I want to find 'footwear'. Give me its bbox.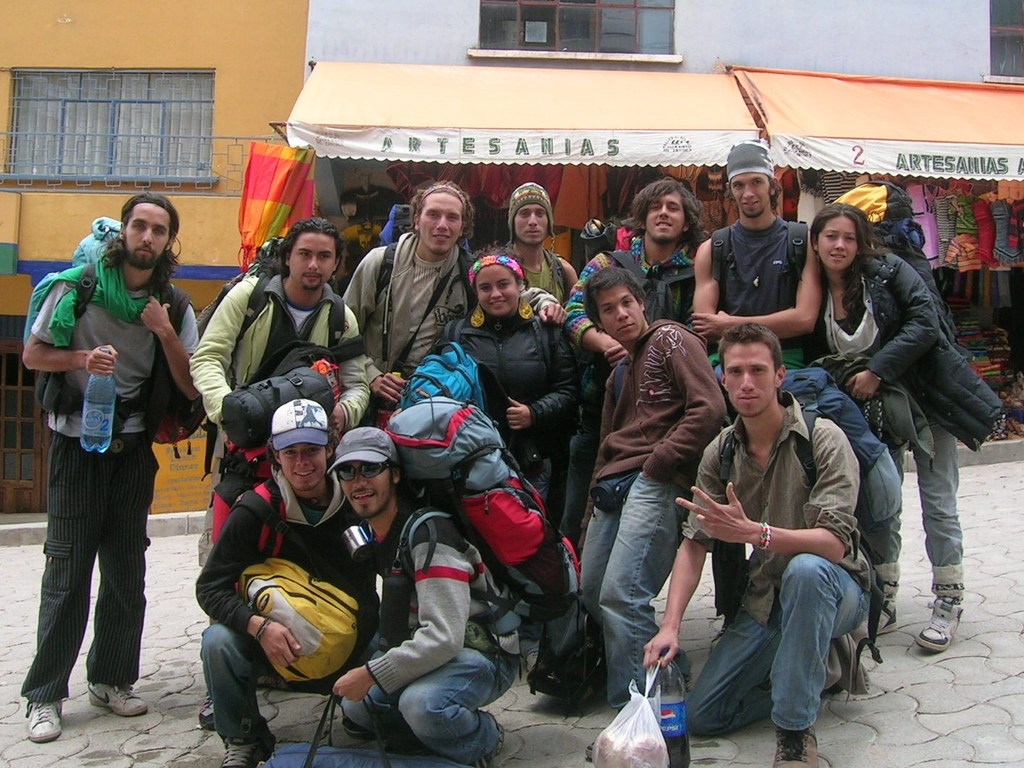
box(853, 600, 899, 645).
